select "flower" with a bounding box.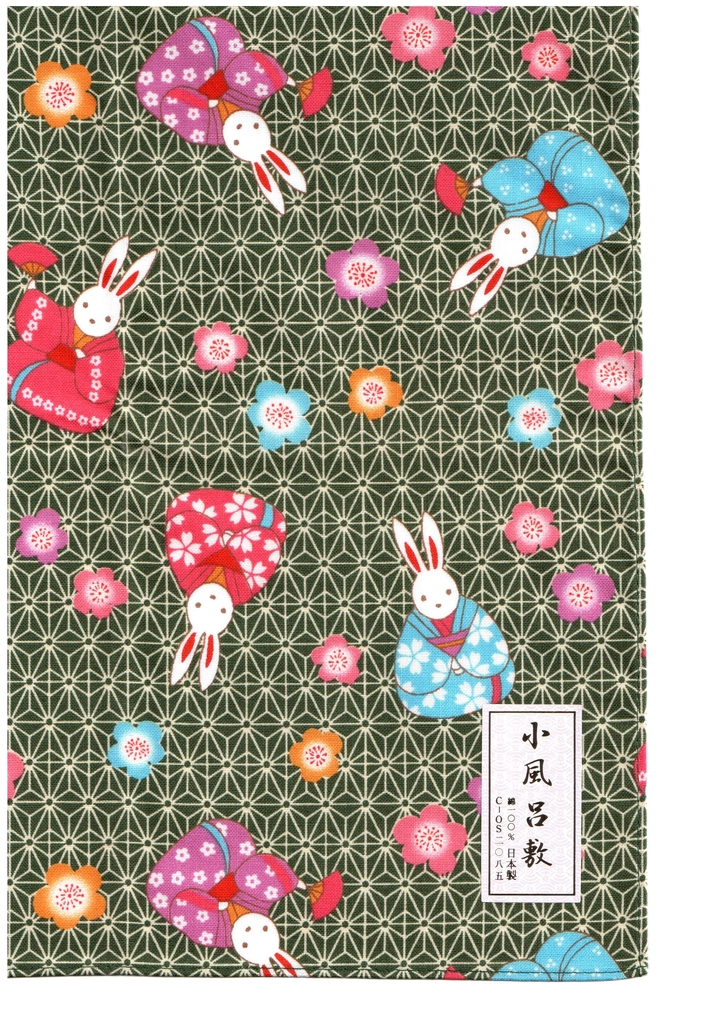
box(345, 365, 400, 419).
